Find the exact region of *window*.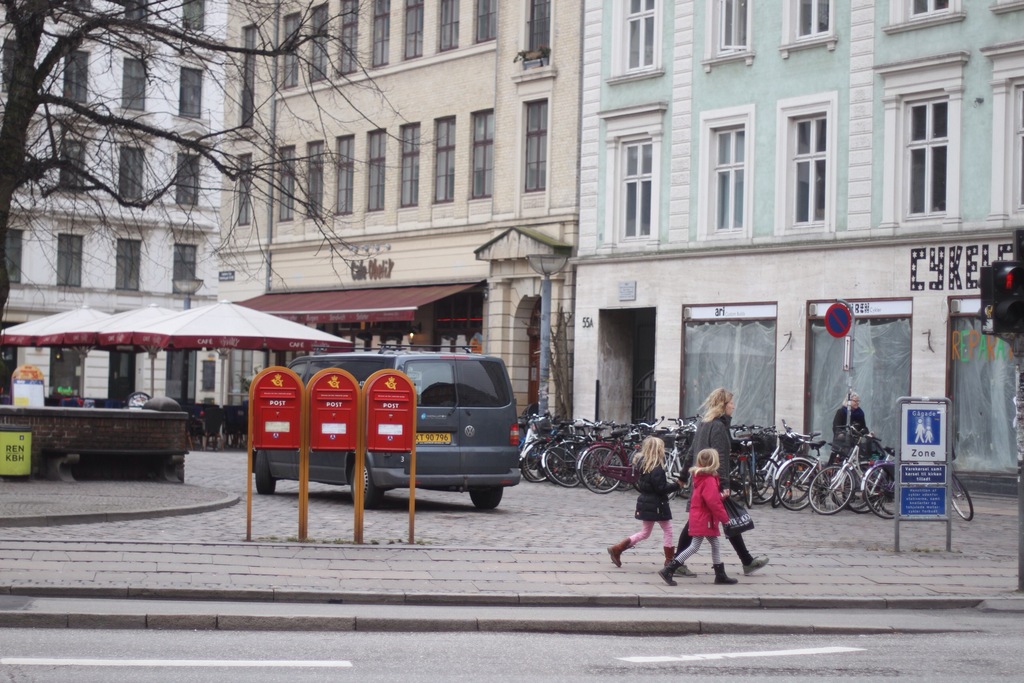
Exact region: detection(397, 120, 424, 213).
